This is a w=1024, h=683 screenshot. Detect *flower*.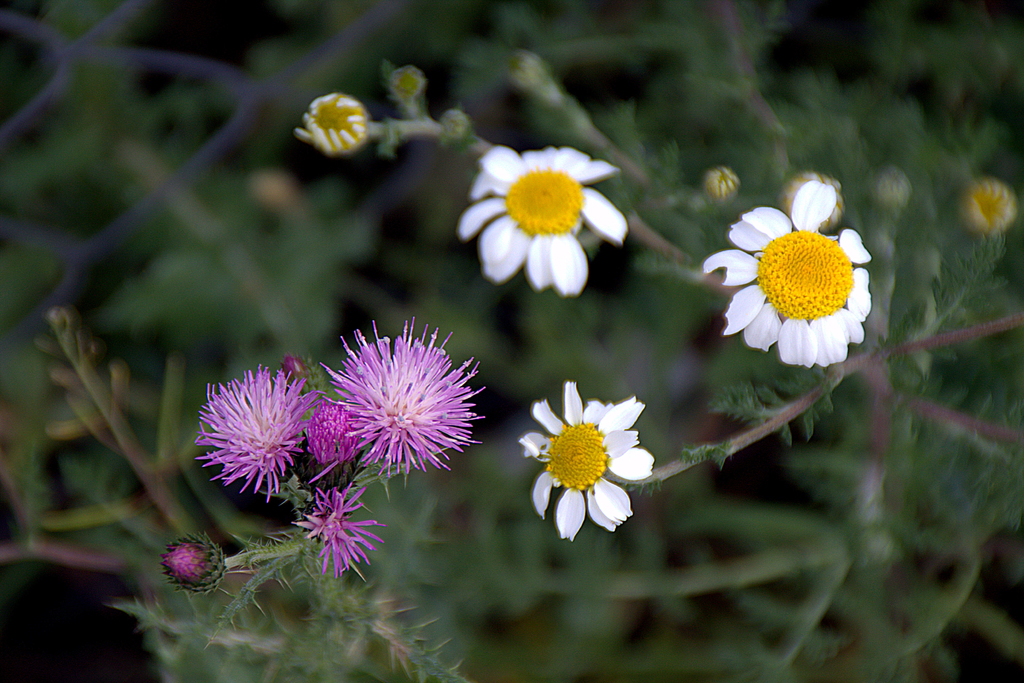
box(316, 312, 488, 481).
